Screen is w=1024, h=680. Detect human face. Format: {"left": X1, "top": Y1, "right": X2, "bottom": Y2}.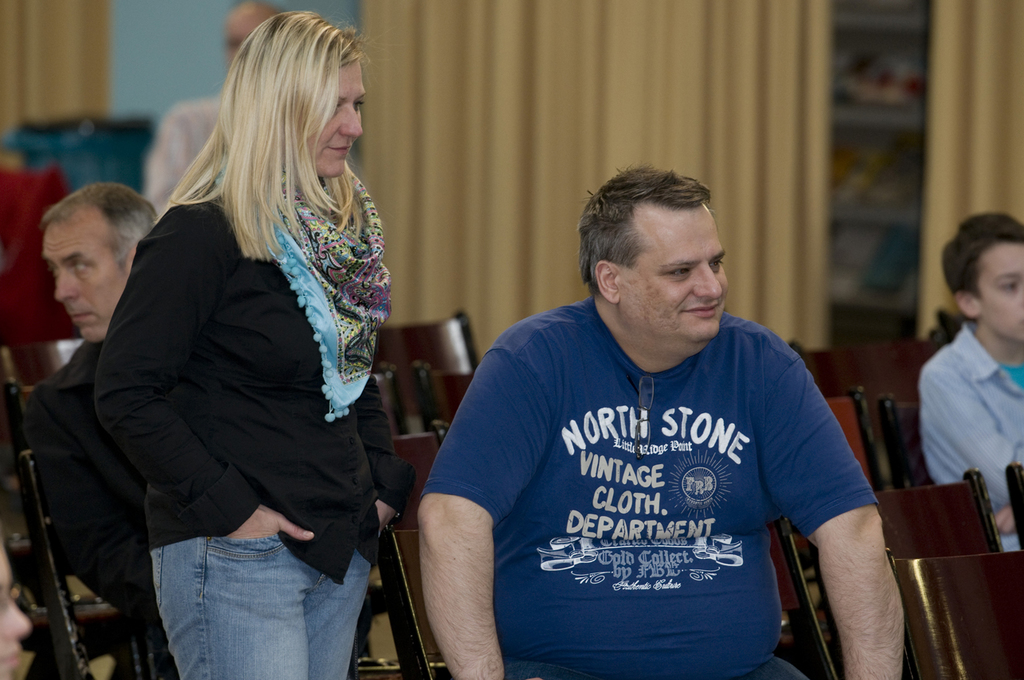
{"left": 315, "top": 60, "right": 366, "bottom": 176}.
